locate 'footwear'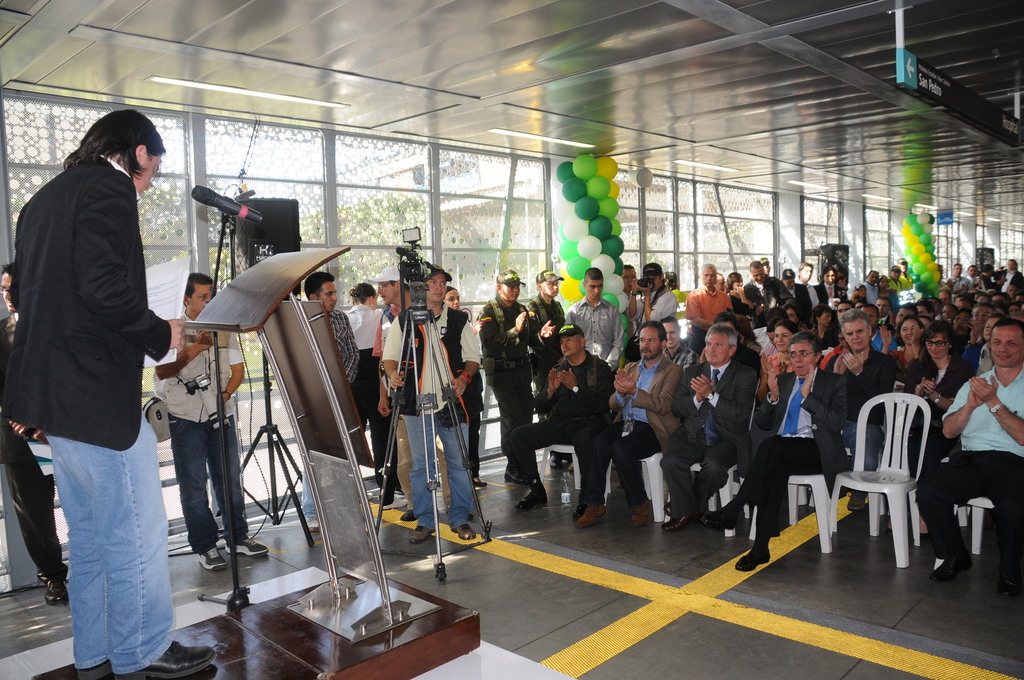
box(564, 503, 587, 521)
